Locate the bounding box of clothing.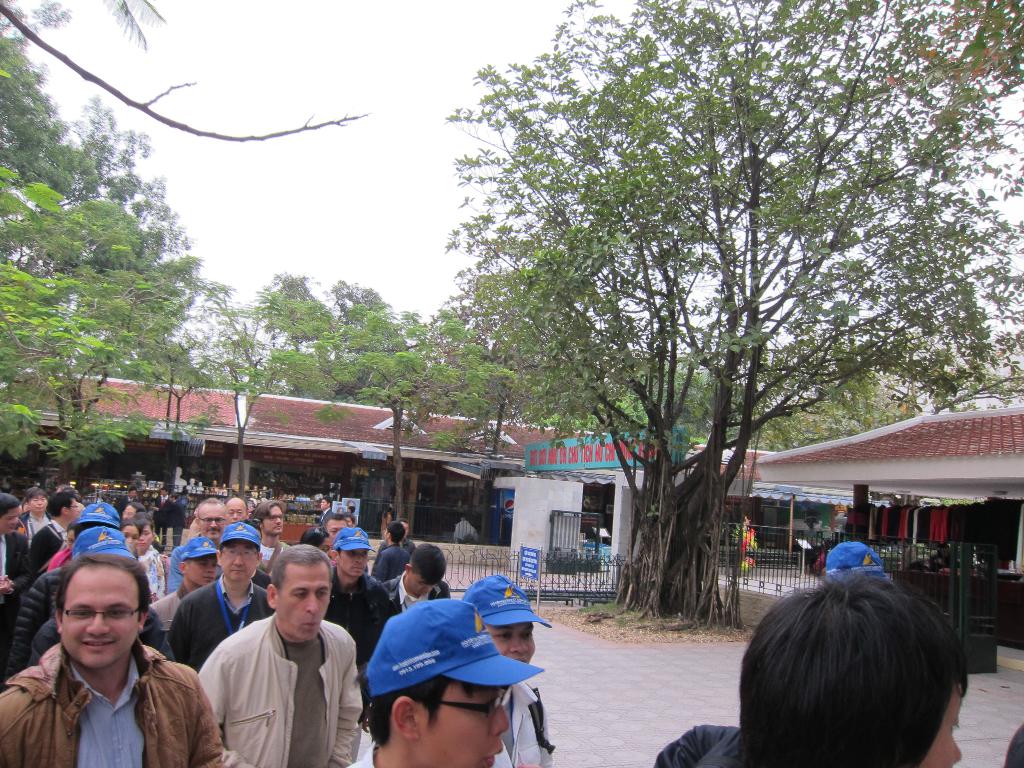
Bounding box: {"x1": 657, "y1": 722, "x2": 746, "y2": 767}.
